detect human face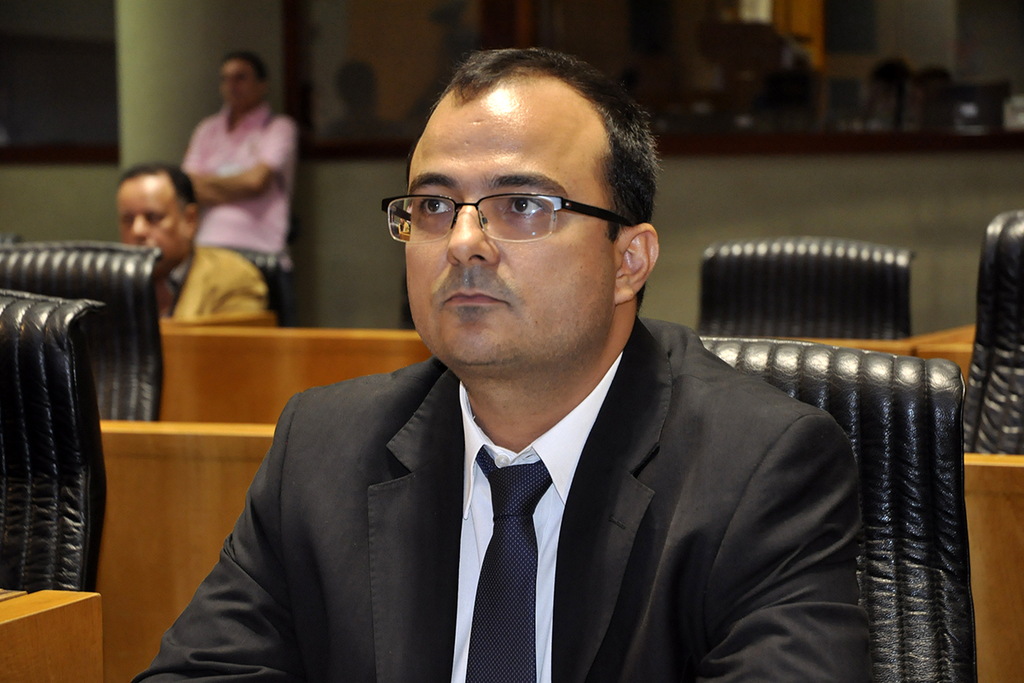
locate(402, 81, 614, 363)
